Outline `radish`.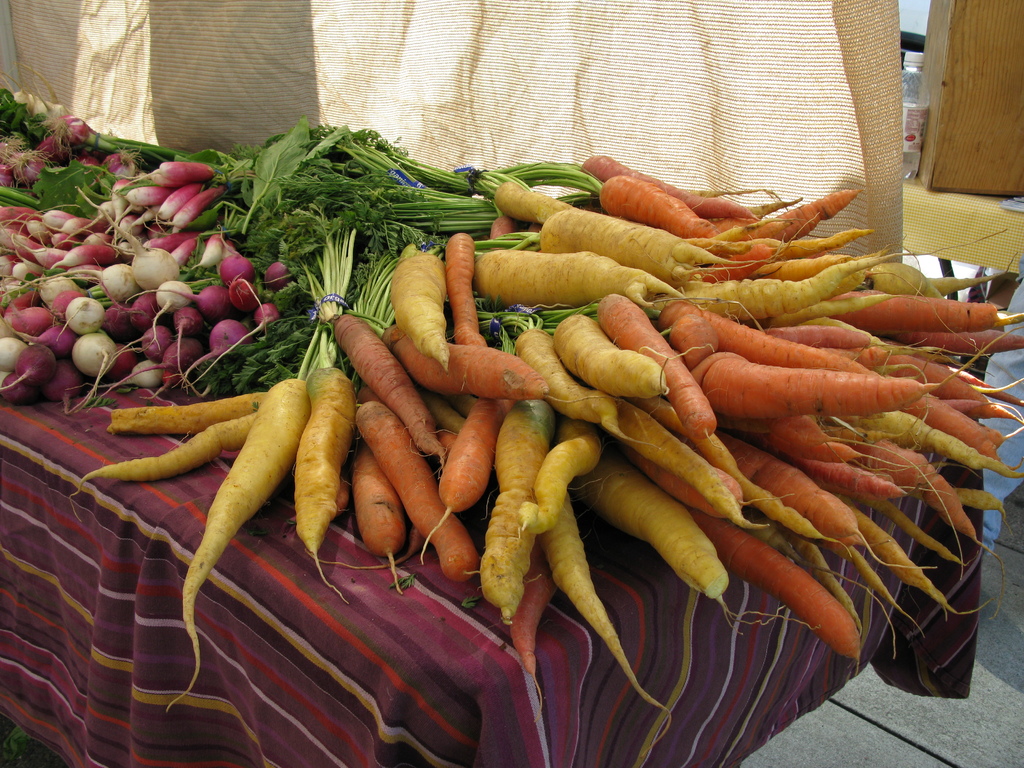
Outline: <region>541, 206, 753, 288</region>.
